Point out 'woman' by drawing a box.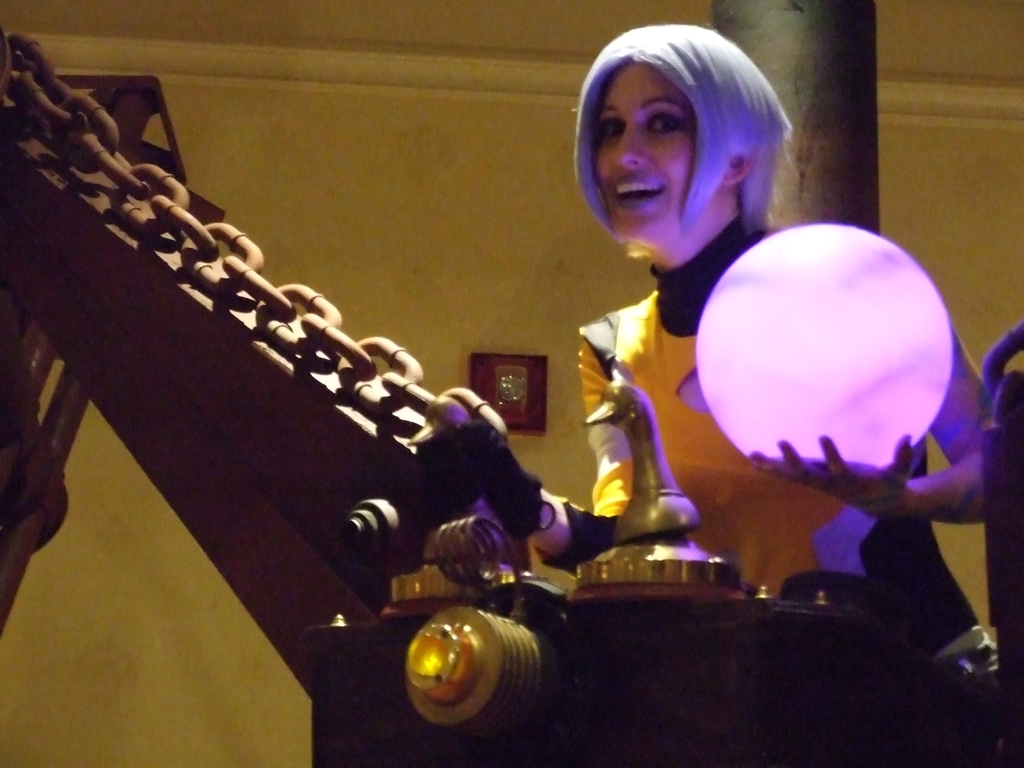
{"left": 440, "top": 19, "right": 987, "bottom": 740}.
